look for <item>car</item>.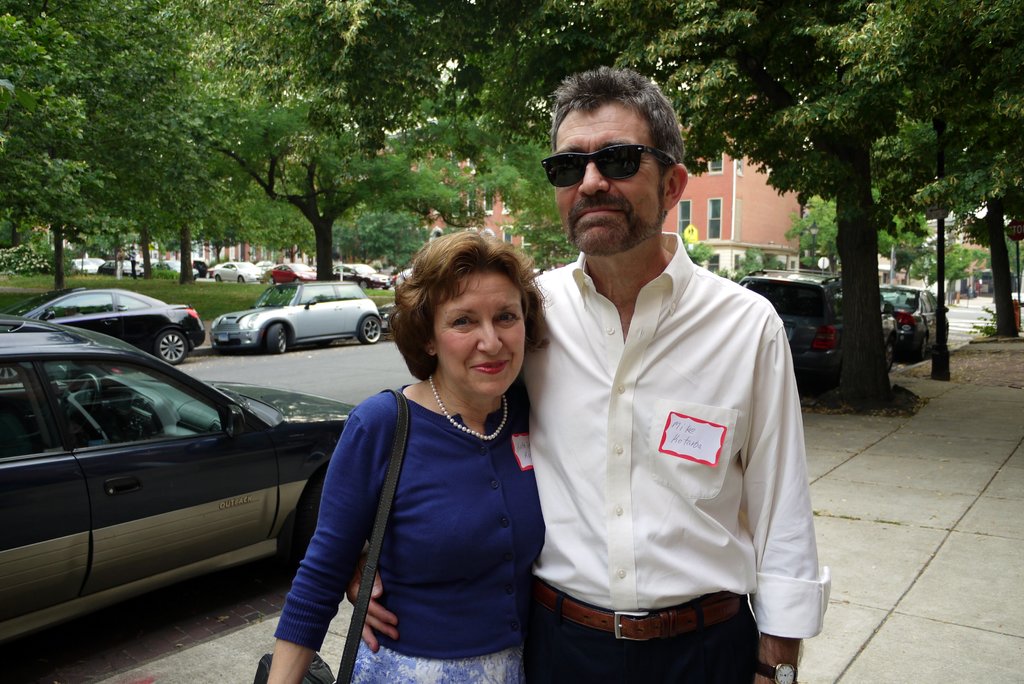
Found: crop(99, 262, 149, 272).
